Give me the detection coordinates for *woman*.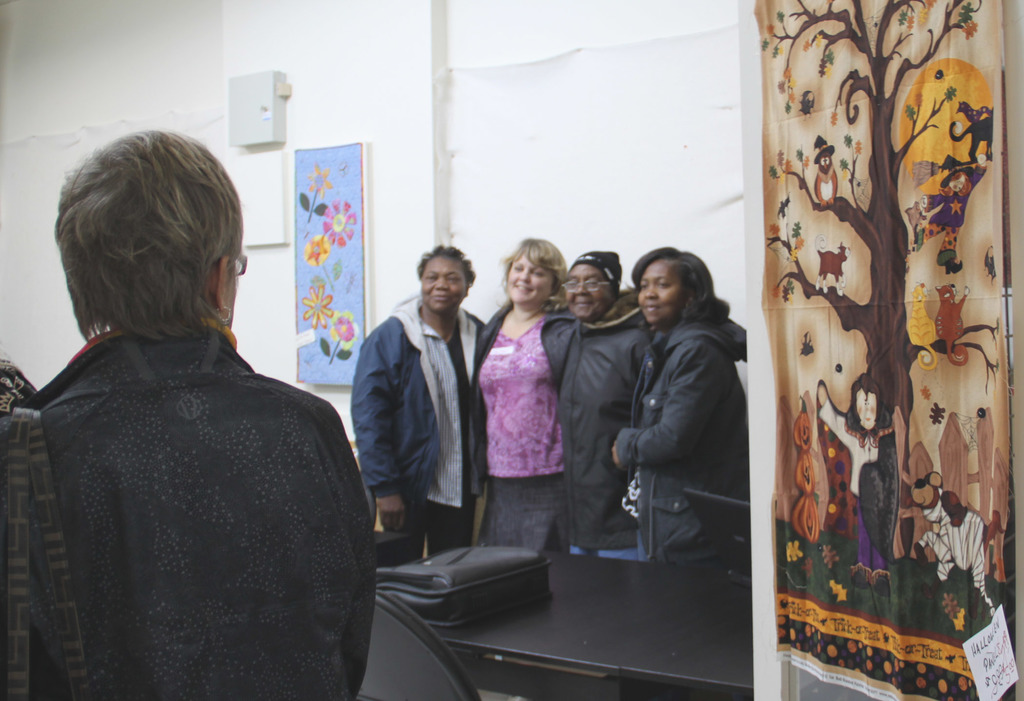
bbox=(609, 243, 748, 547).
